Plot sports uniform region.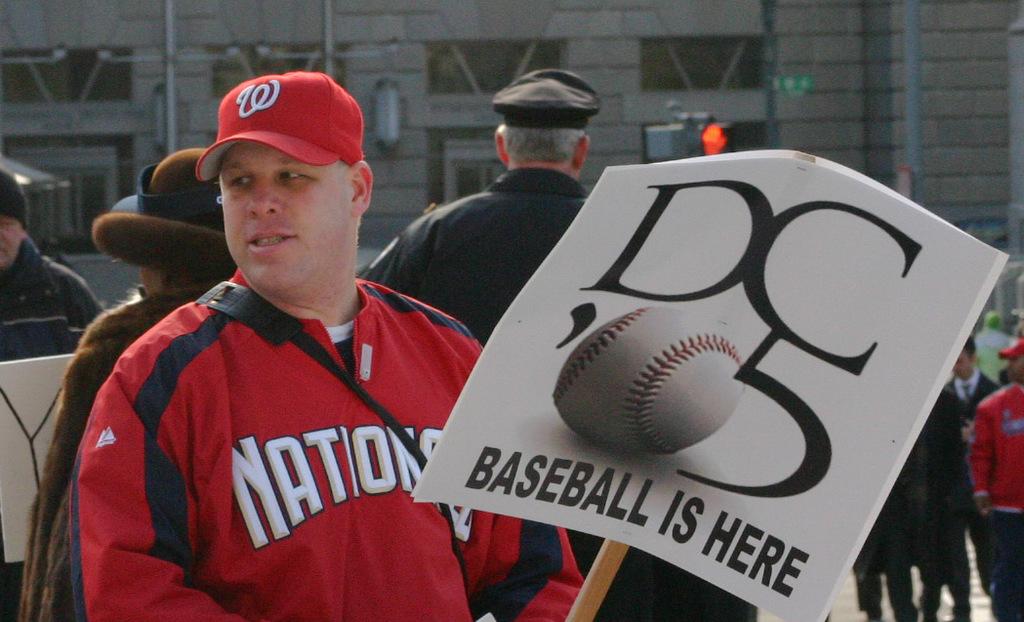
Plotted at {"x1": 981, "y1": 343, "x2": 1023, "y2": 621}.
